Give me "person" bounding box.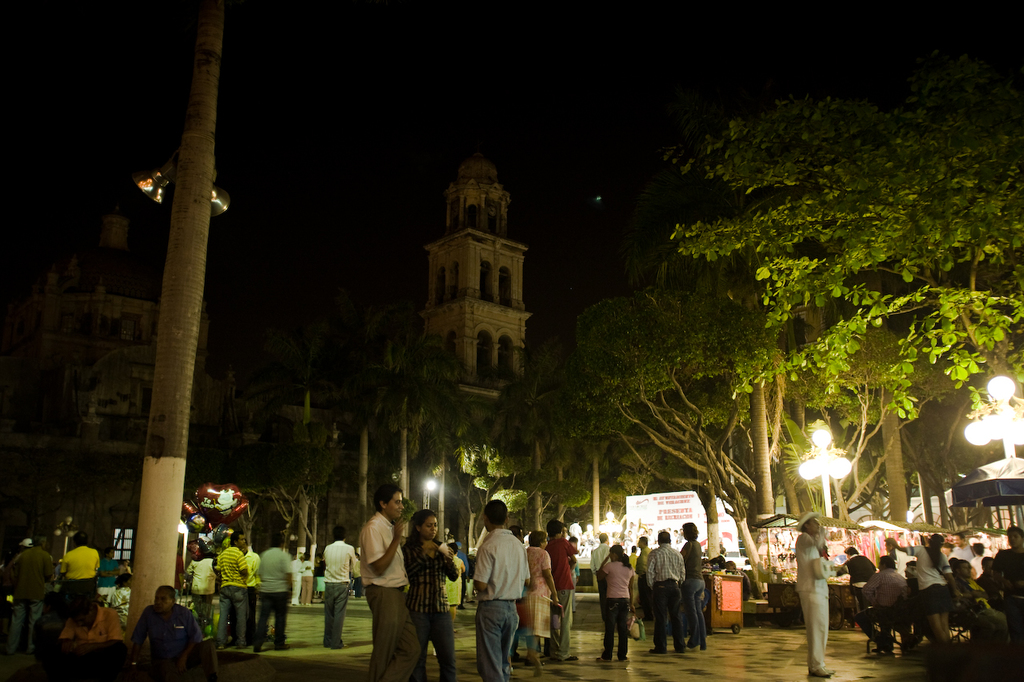
<bbox>255, 529, 295, 658</bbox>.
